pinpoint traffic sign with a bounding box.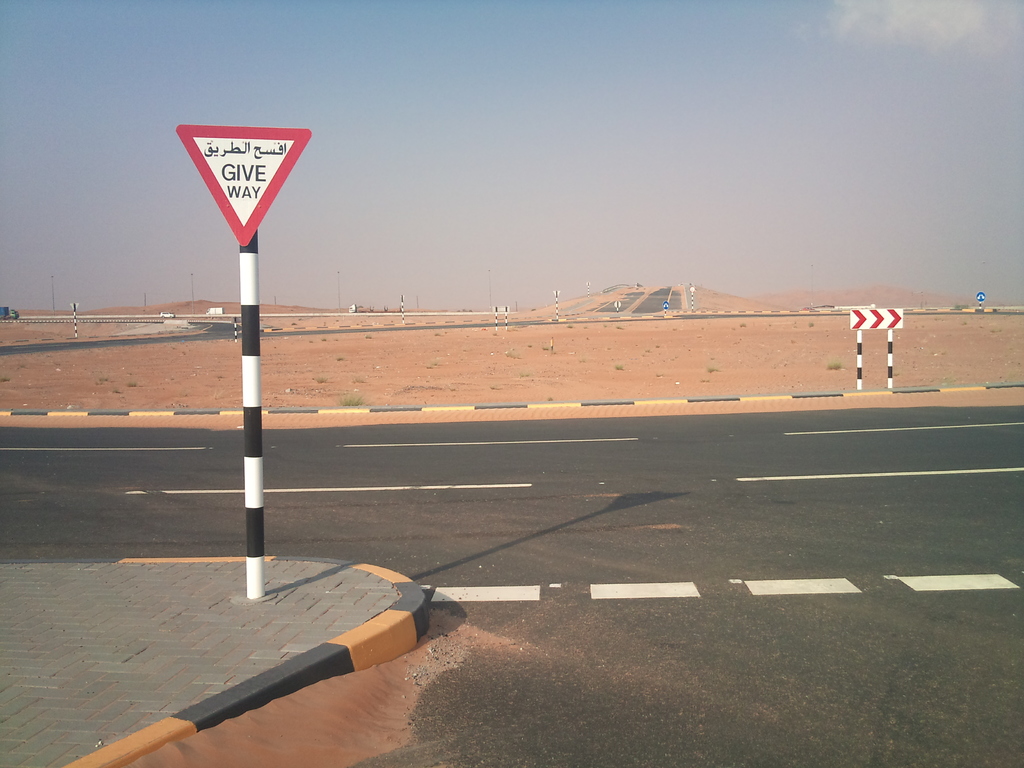
{"x1": 851, "y1": 307, "x2": 902, "y2": 330}.
